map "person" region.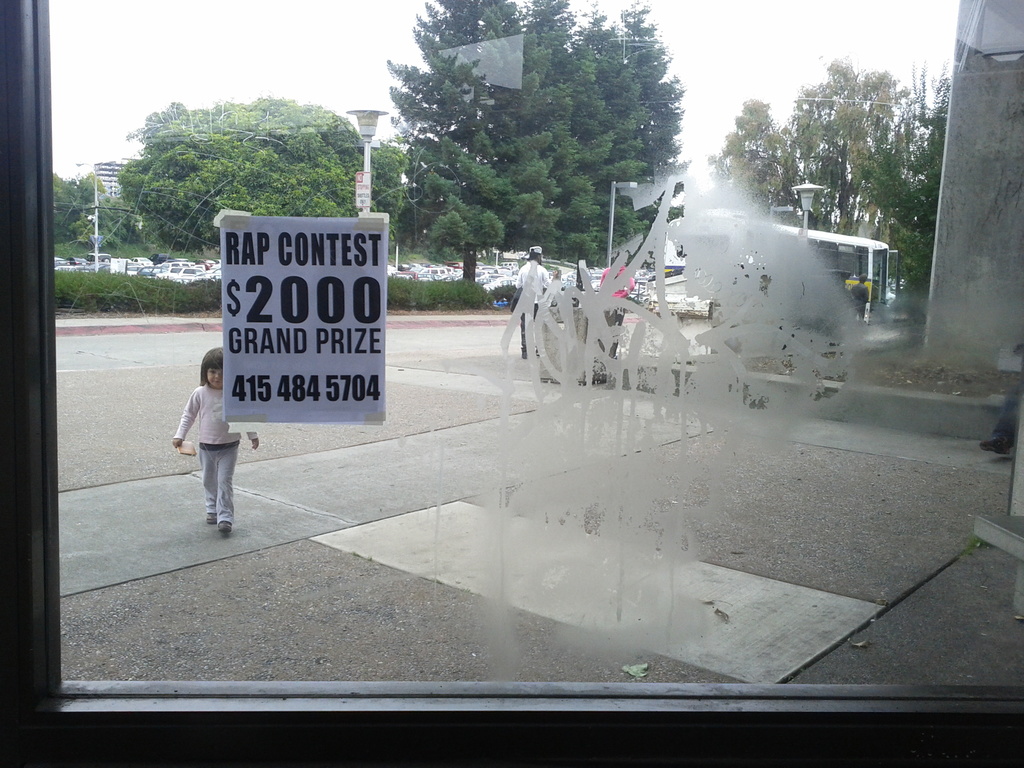
Mapped to <region>169, 359, 241, 536</region>.
